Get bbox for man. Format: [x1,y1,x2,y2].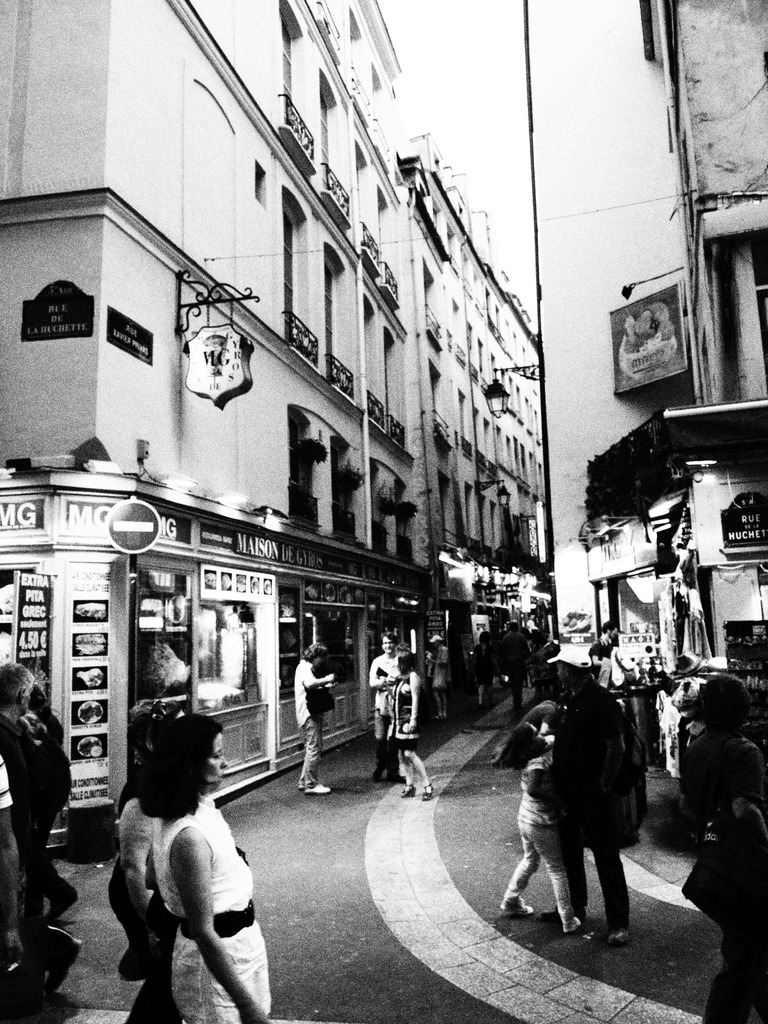
[530,641,632,935].
